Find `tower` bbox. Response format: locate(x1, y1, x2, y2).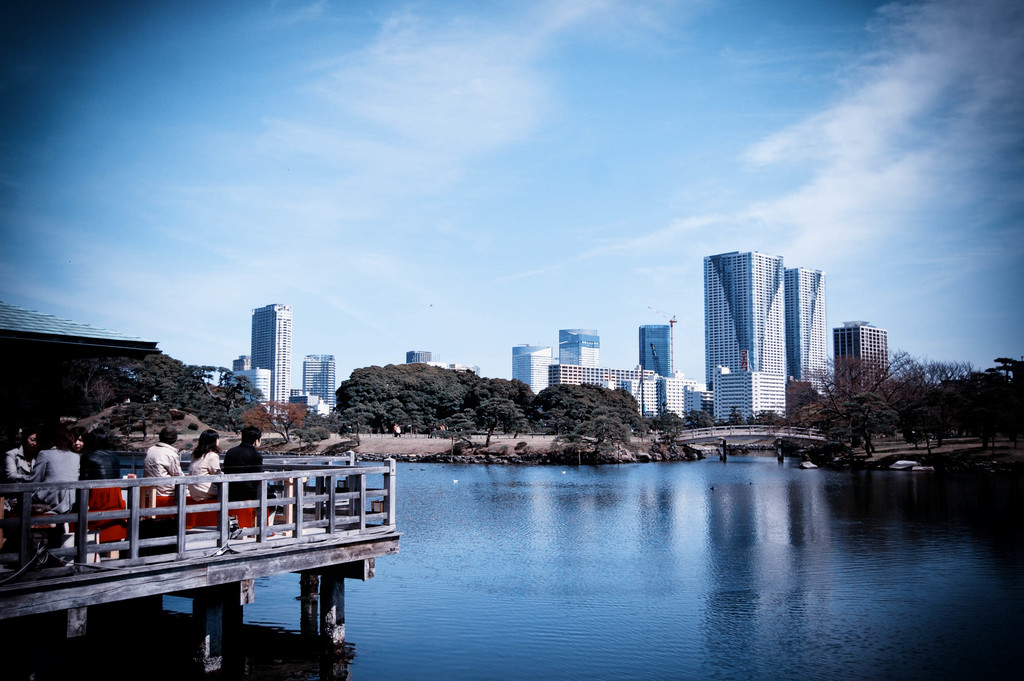
locate(403, 350, 431, 365).
